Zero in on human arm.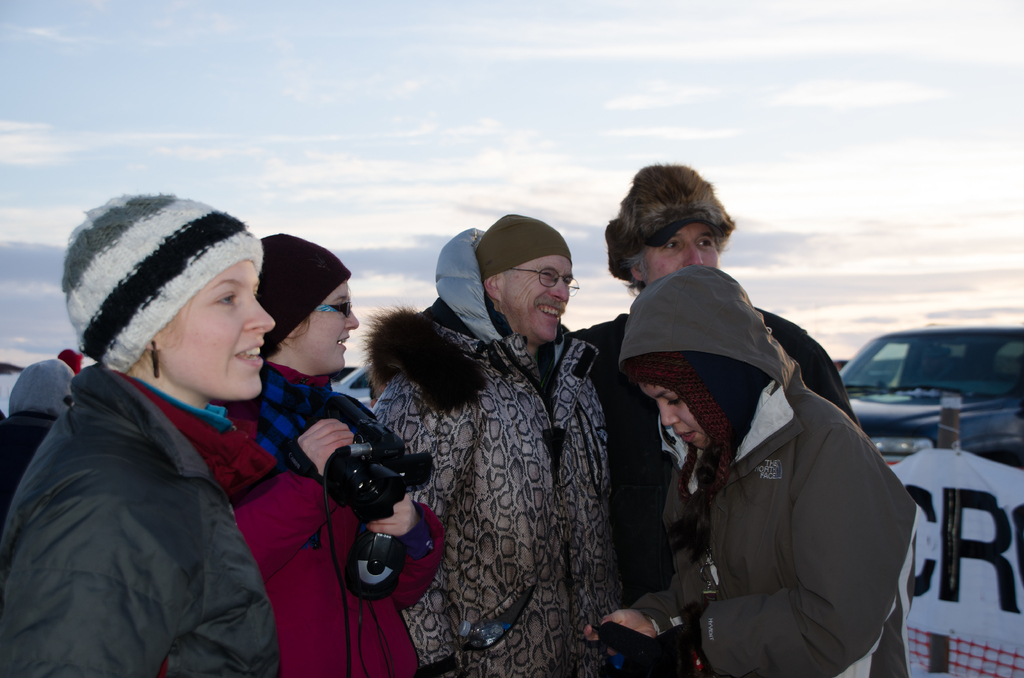
Zeroed in: box(793, 331, 858, 421).
